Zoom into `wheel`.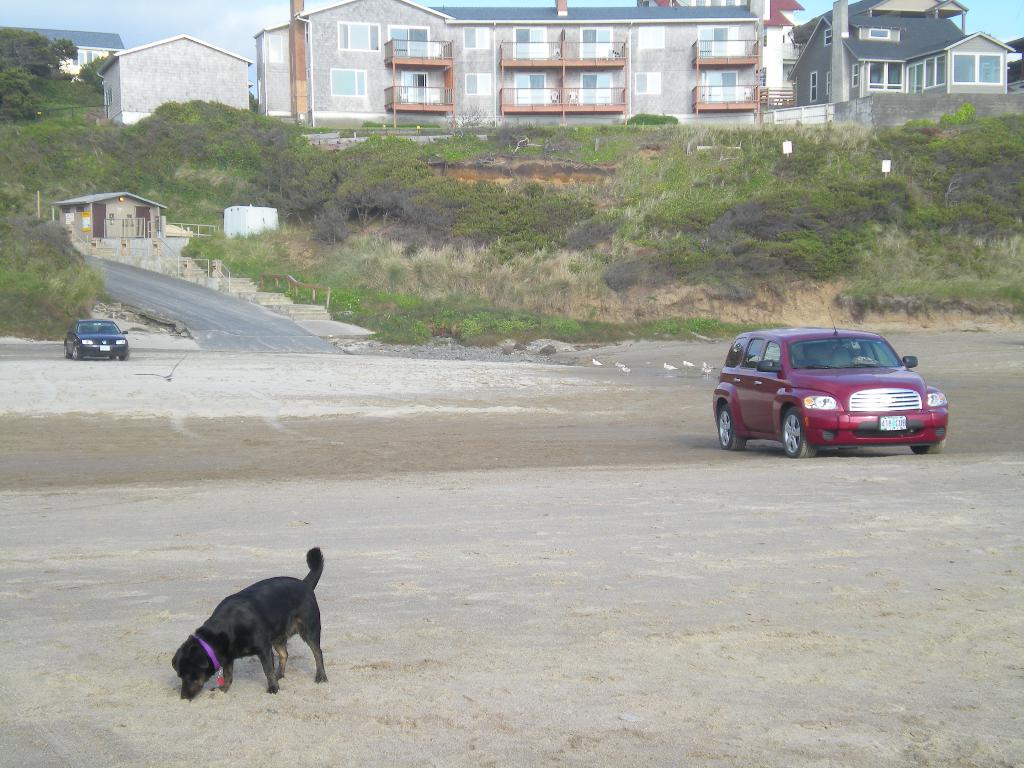
Zoom target: region(719, 402, 746, 450).
